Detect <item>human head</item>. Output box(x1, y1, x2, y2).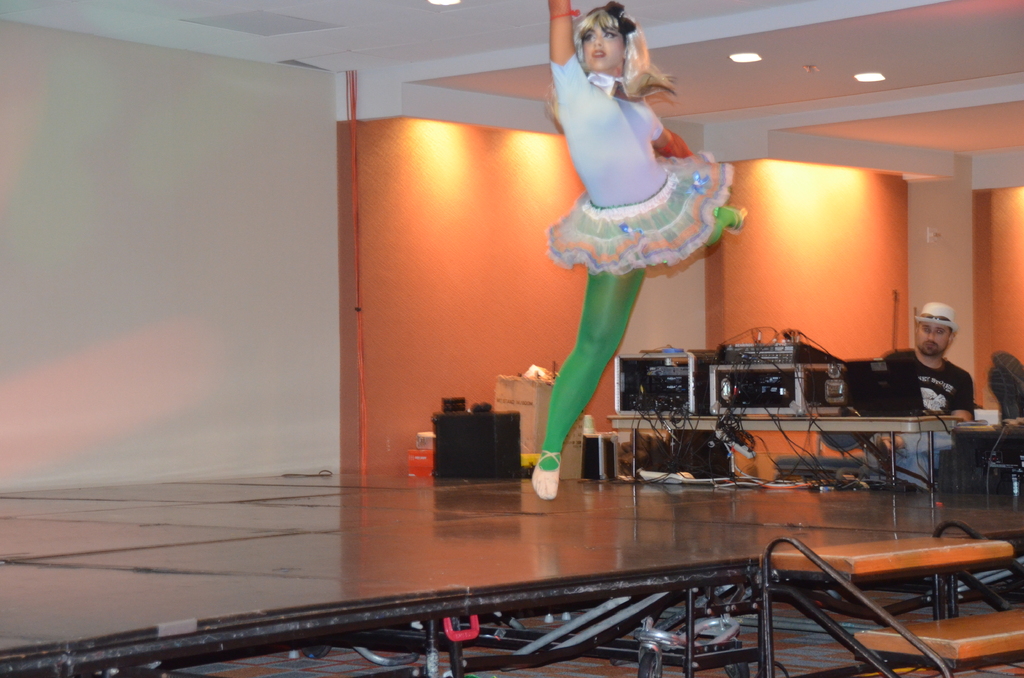
box(917, 298, 959, 354).
